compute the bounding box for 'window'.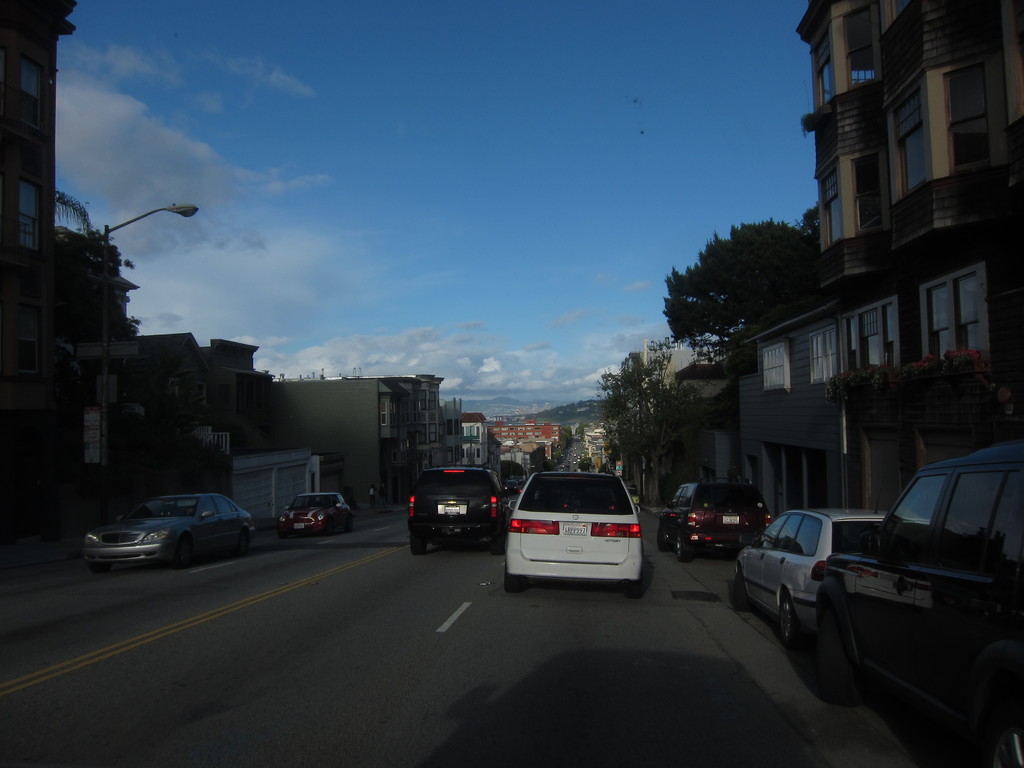
837, 300, 897, 379.
